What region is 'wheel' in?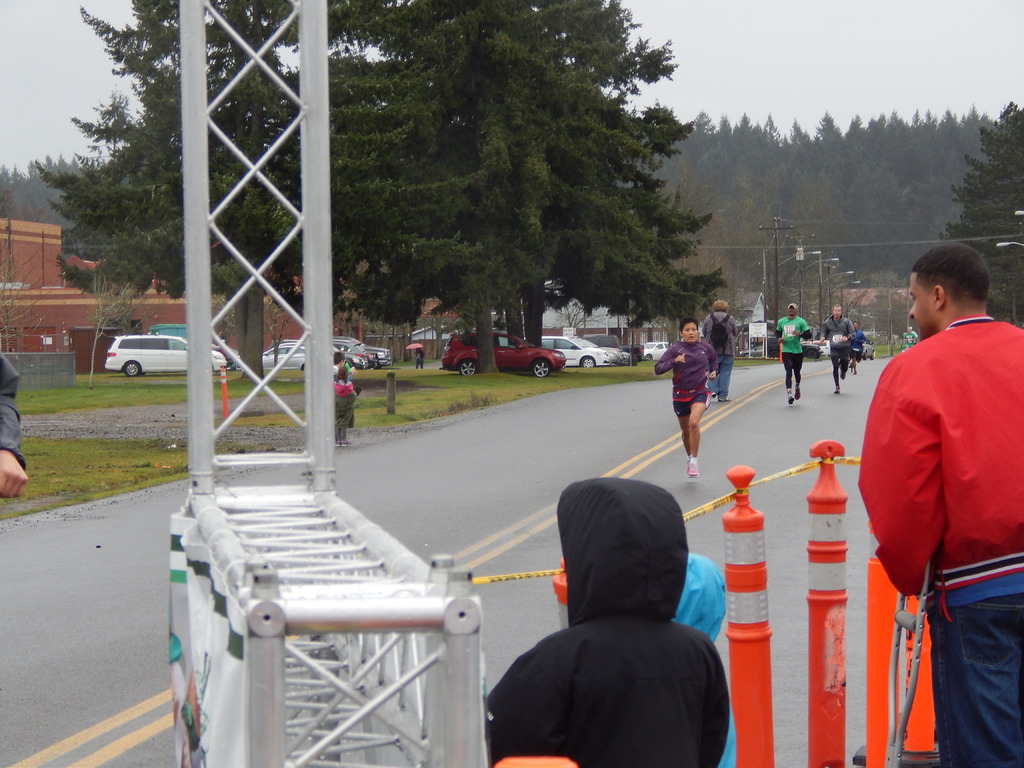
x1=861, y1=349, x2=867, y2=363.
